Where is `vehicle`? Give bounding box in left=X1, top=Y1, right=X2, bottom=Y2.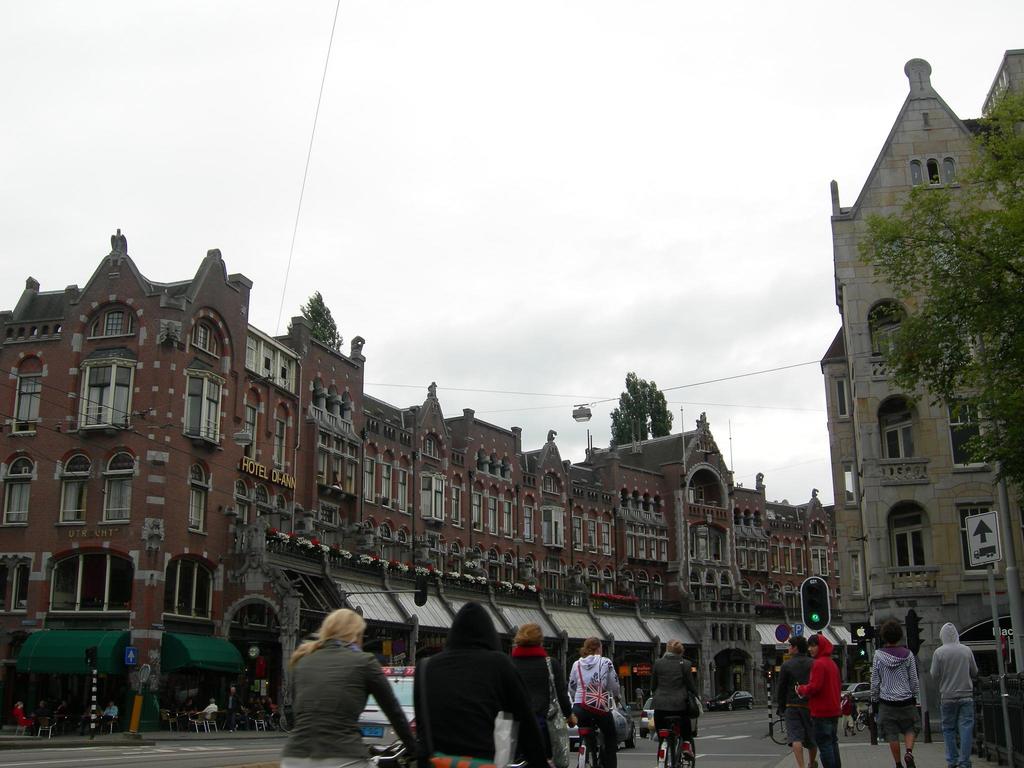
left=566, top=712, right=636, bottom=749.
